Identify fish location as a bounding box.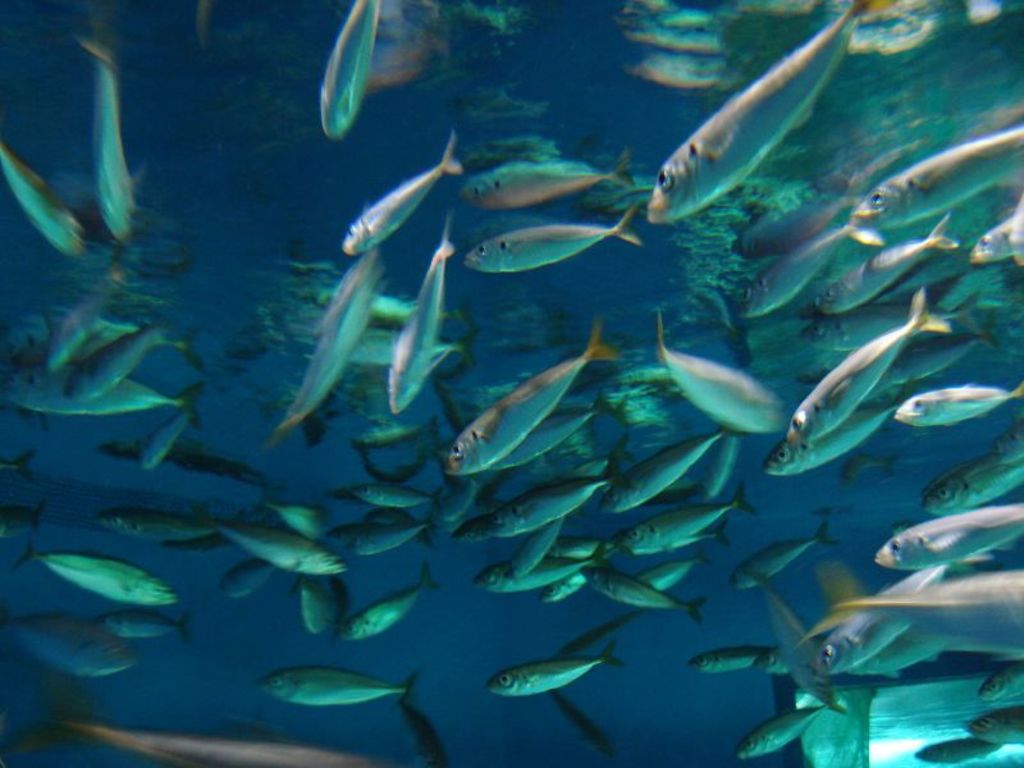
445:325:612:474.
